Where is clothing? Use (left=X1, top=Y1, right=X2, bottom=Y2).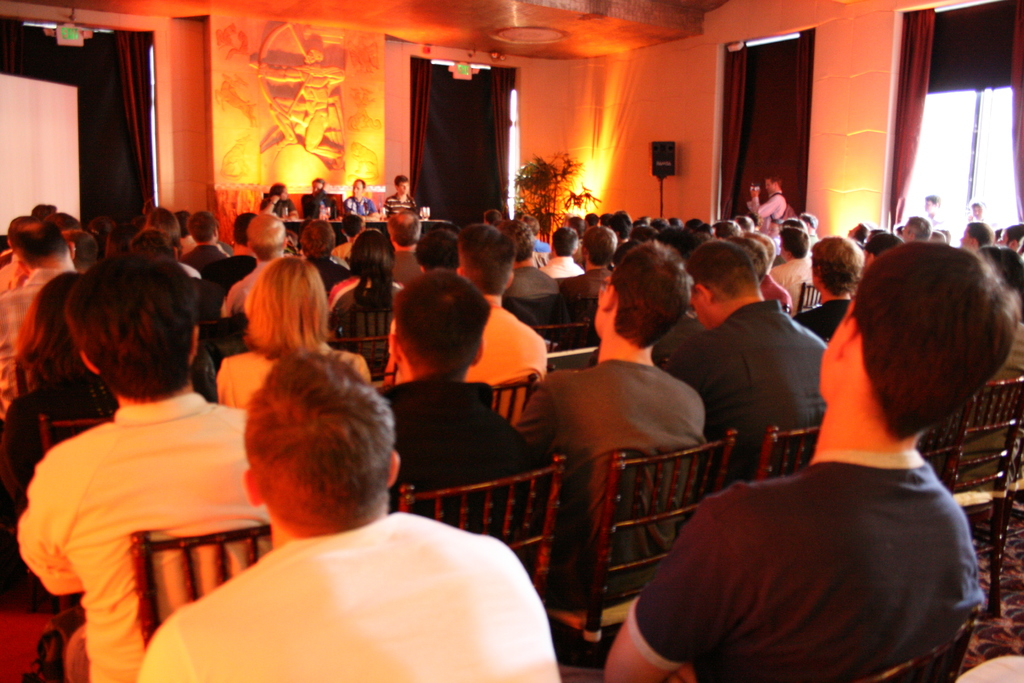
(left=268, top=193, right=293, bottom=217).
